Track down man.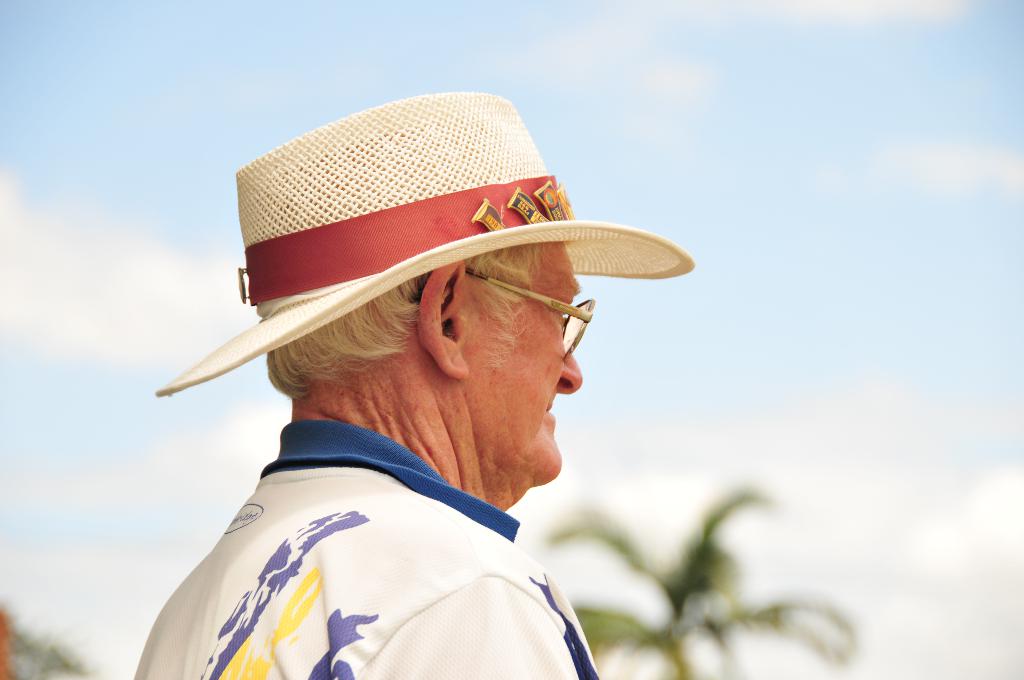
Tracked to bbox=(104, 110, 746, 679).
